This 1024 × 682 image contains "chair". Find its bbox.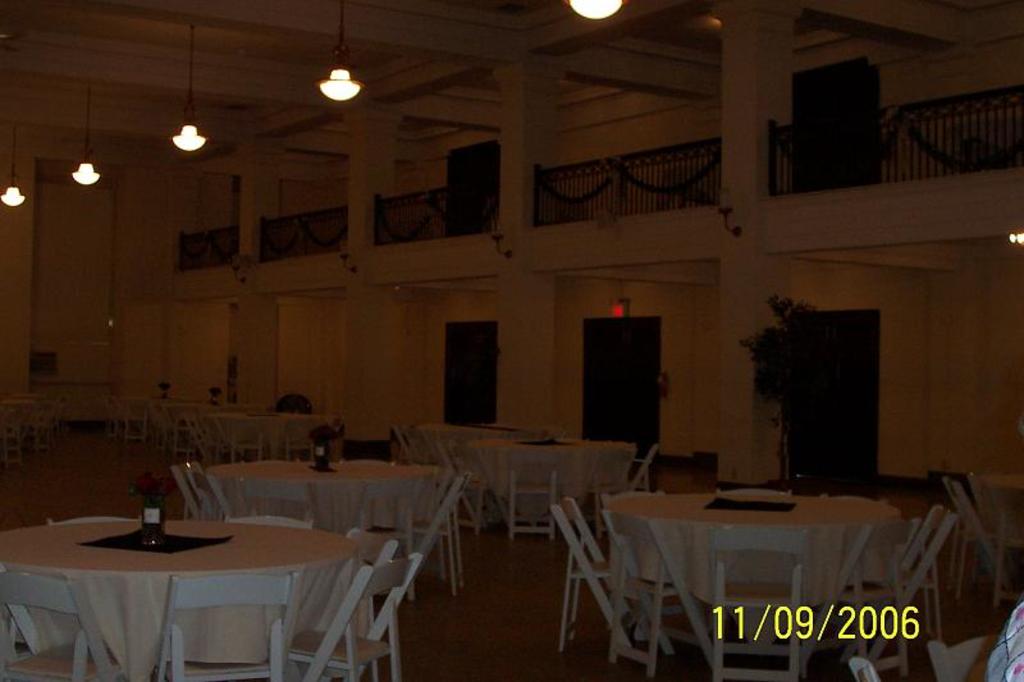
Rect(543, 480, 653, 664).
